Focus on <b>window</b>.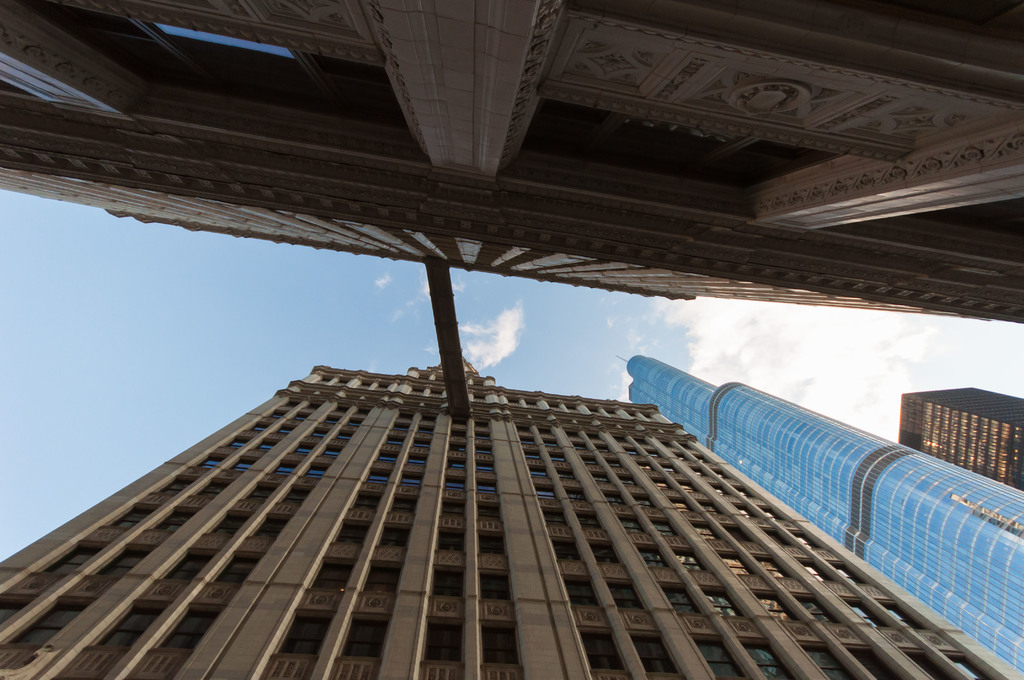
Focused at crop(801, 644, 847, 679).
